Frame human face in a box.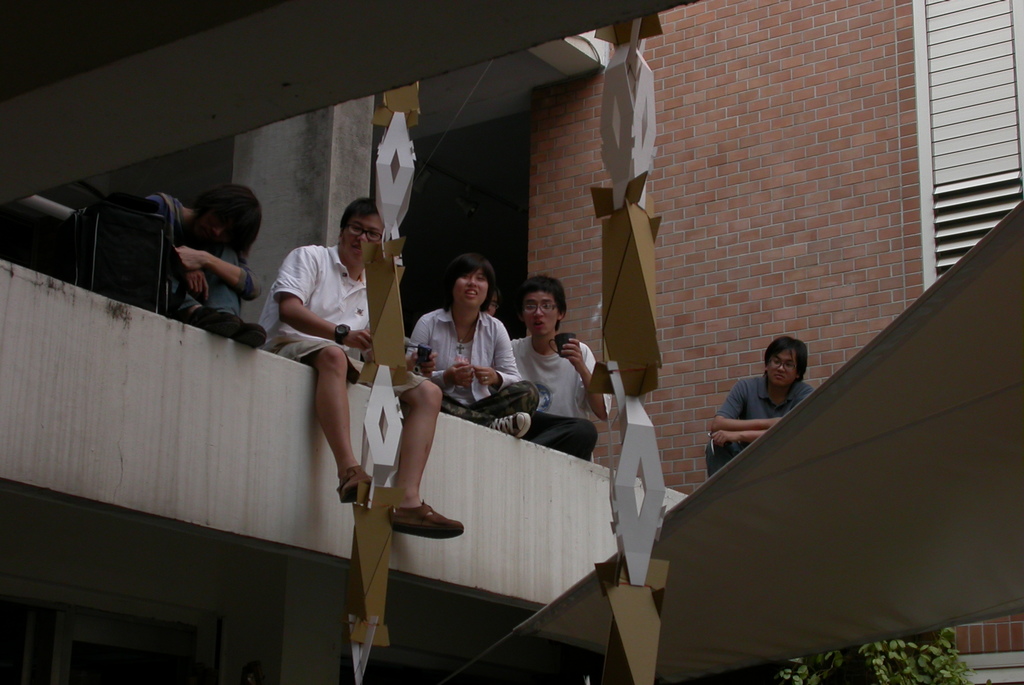
[left=523, top=290, right=559, bottom=336].
